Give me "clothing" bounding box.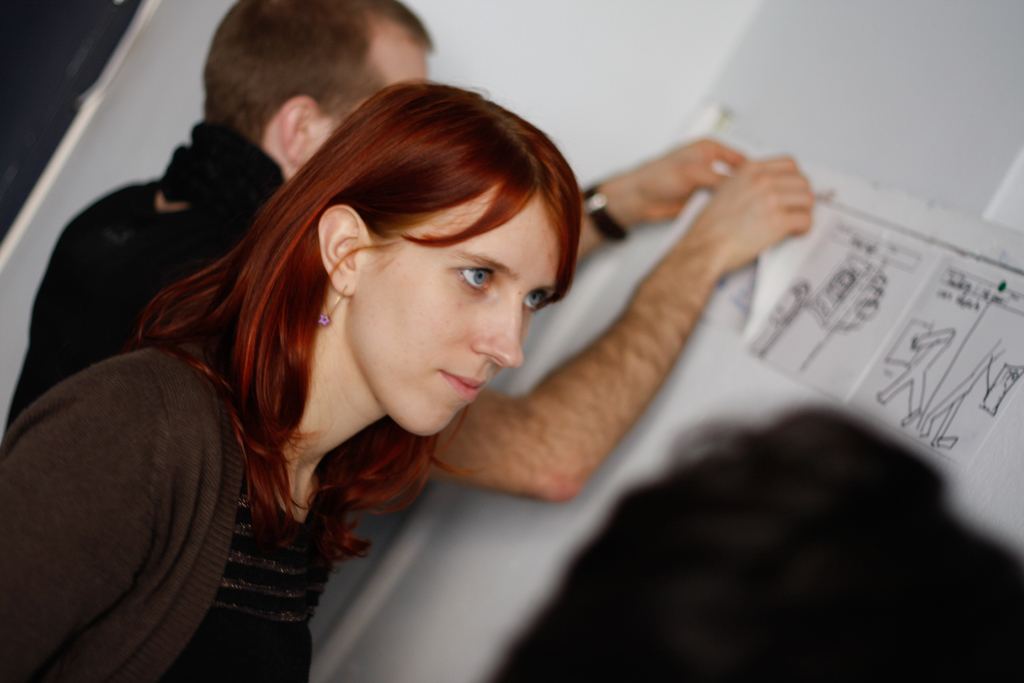
region(6, 125, 287, 432).
